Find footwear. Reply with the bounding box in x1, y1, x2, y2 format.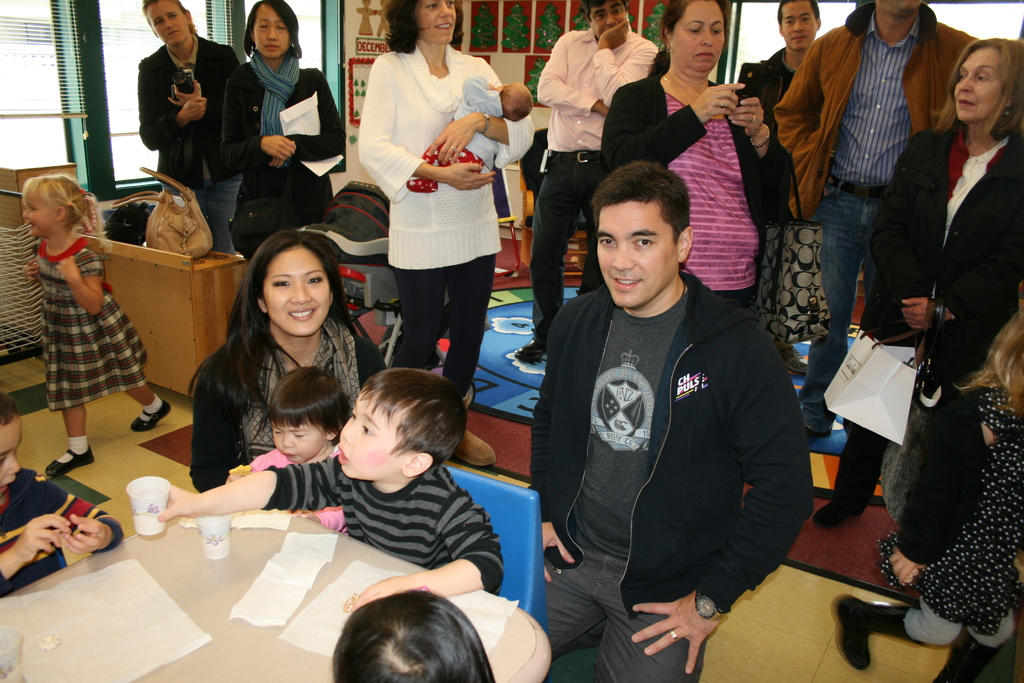
517, 340, 548, 363.
